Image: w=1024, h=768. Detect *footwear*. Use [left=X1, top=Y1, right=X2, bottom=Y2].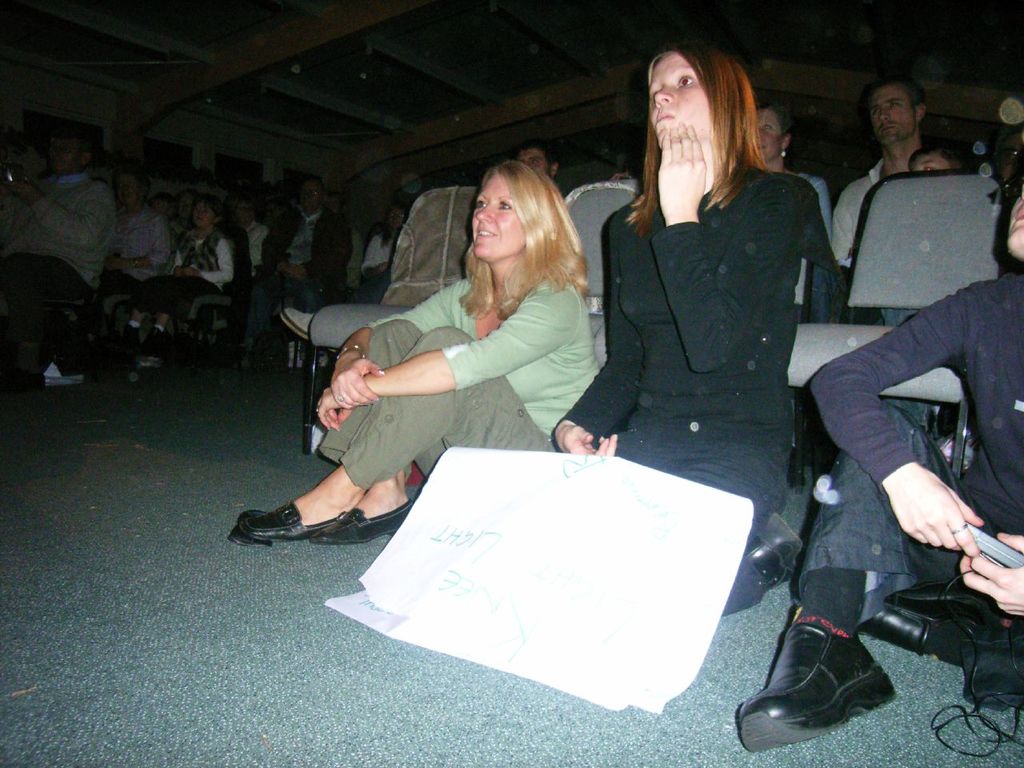
[left=115, top=325, right=138, bottom=357].
